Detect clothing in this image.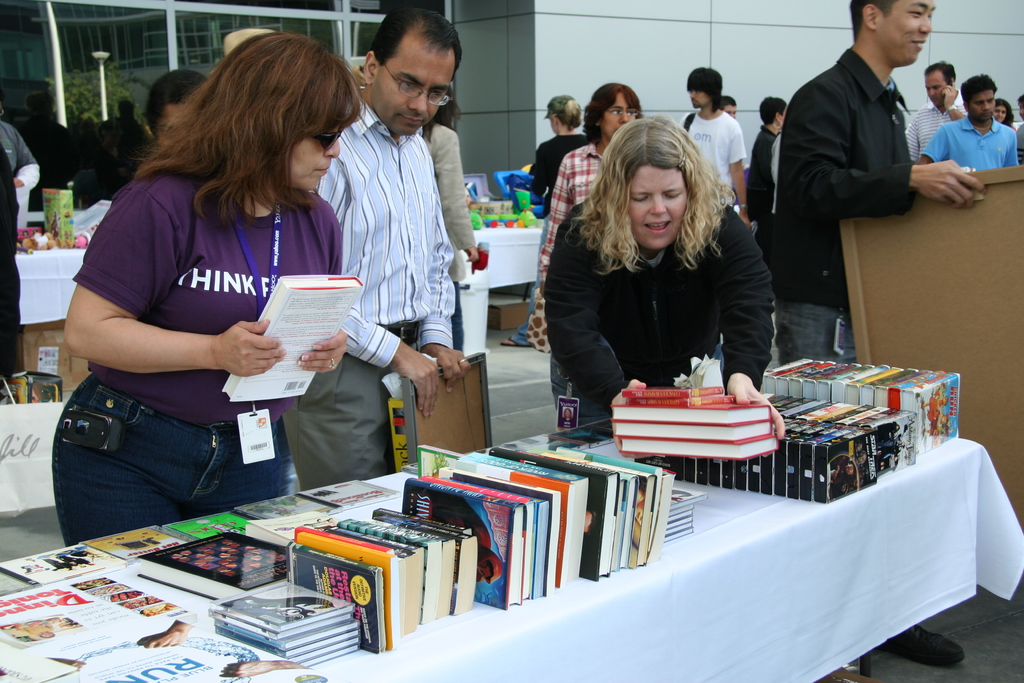
Detection: x1=538, y1=140, x2=607, y2=268.
